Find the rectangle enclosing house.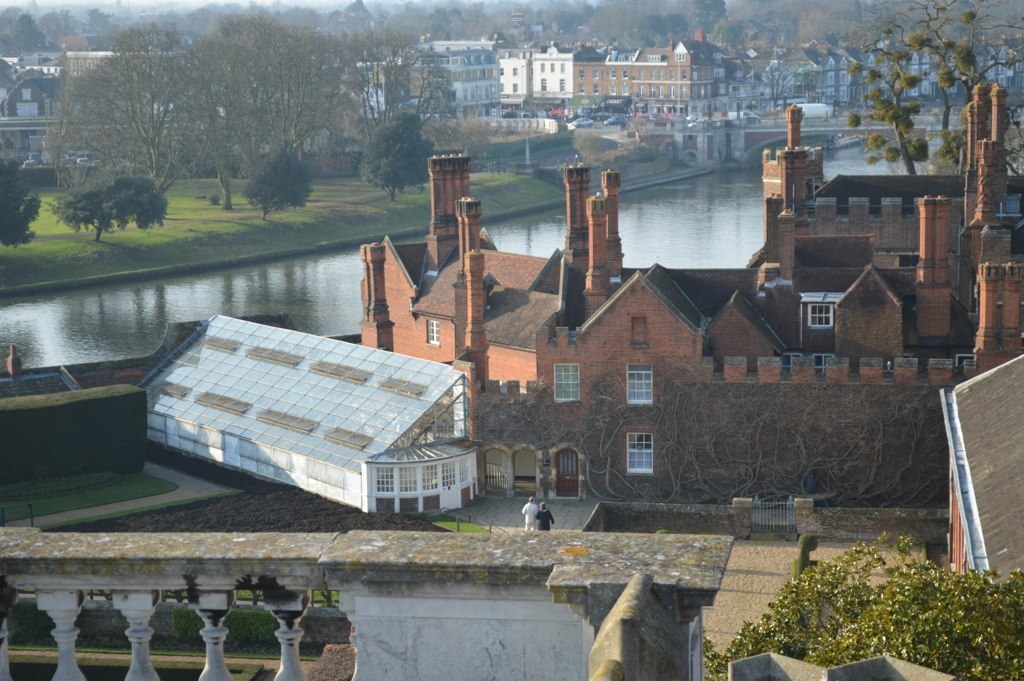
<box>864,47,897,109</box>.
